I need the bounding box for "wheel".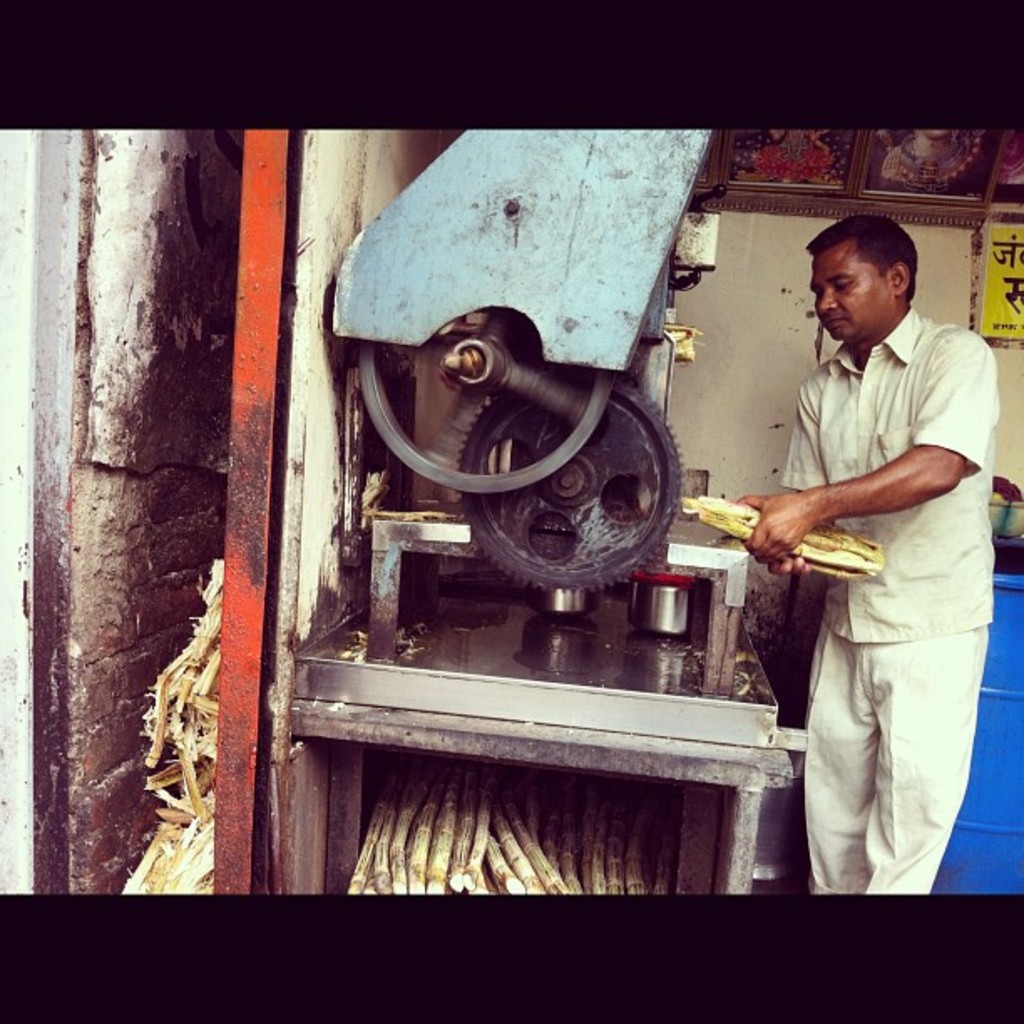
Here it is: 355 340 609 497.
